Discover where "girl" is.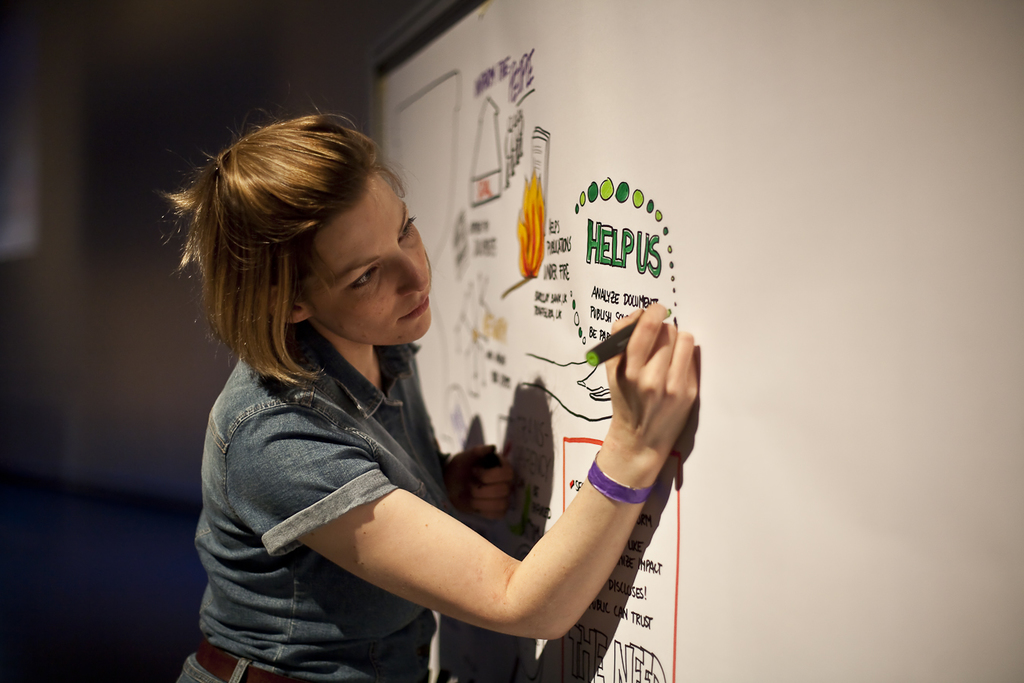
Discovered at 153, 98, 696, 682.
